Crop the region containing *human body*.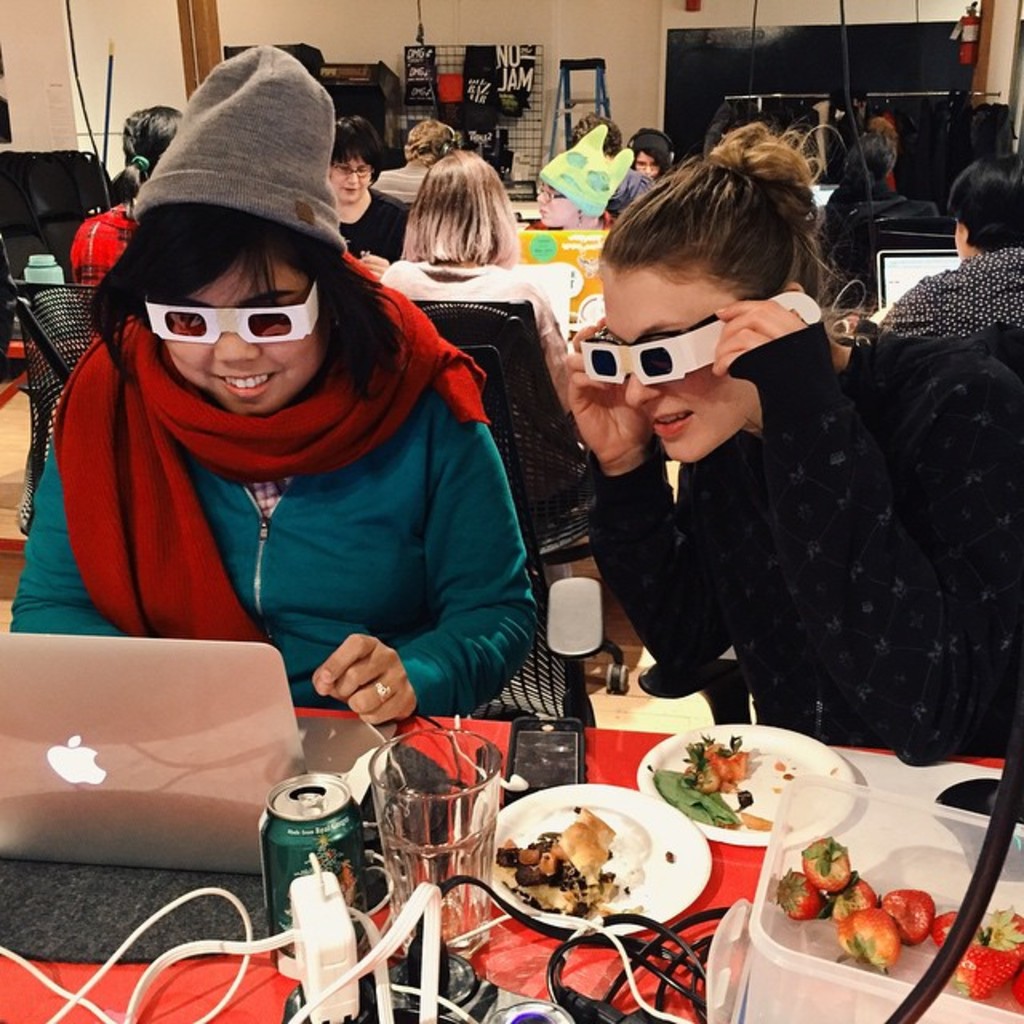
Crop region: x1=866 y1=141 x2=1022 y2=416.
